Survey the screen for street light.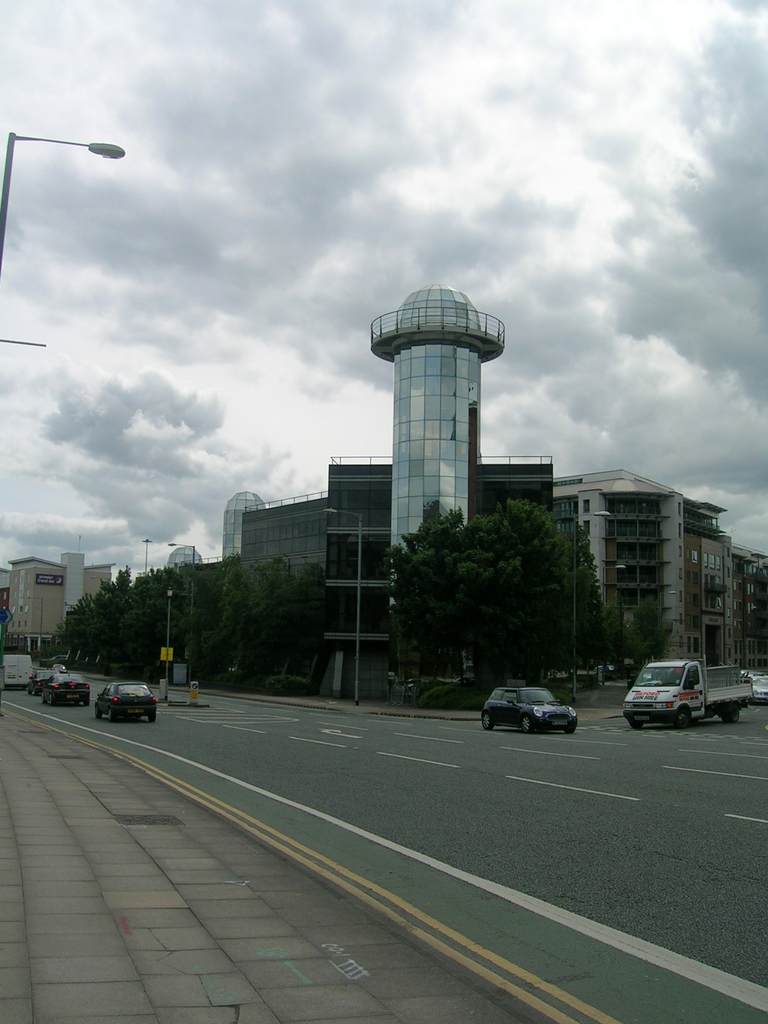
Survey found: select_region(142, 539, 151, 572).
